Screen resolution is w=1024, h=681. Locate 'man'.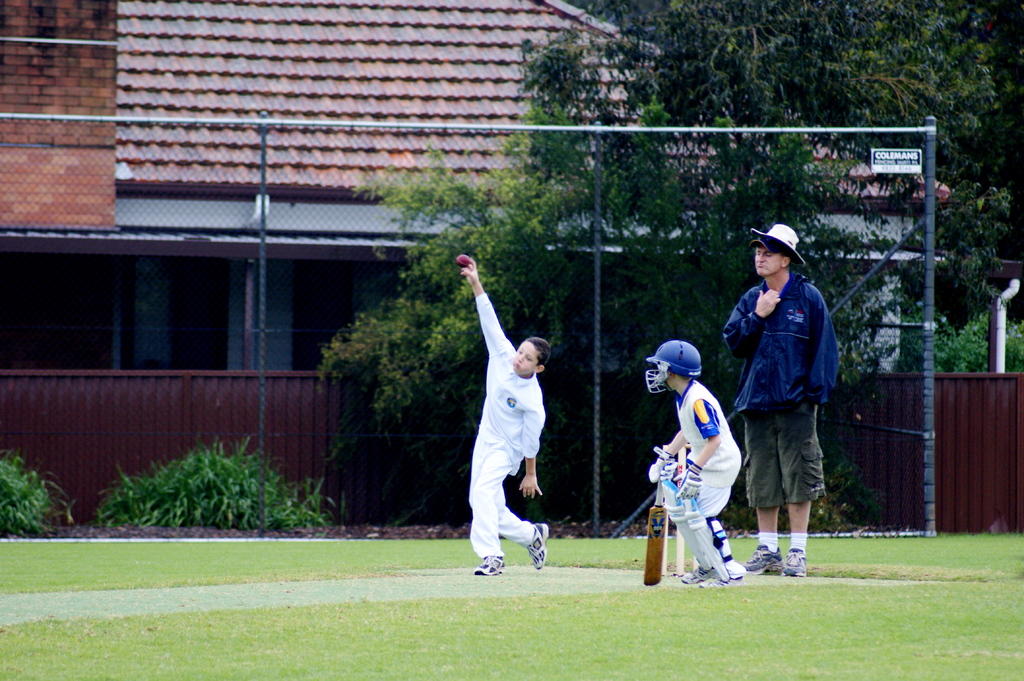
[x1=732, y1=218, x2=852, y2=563].
